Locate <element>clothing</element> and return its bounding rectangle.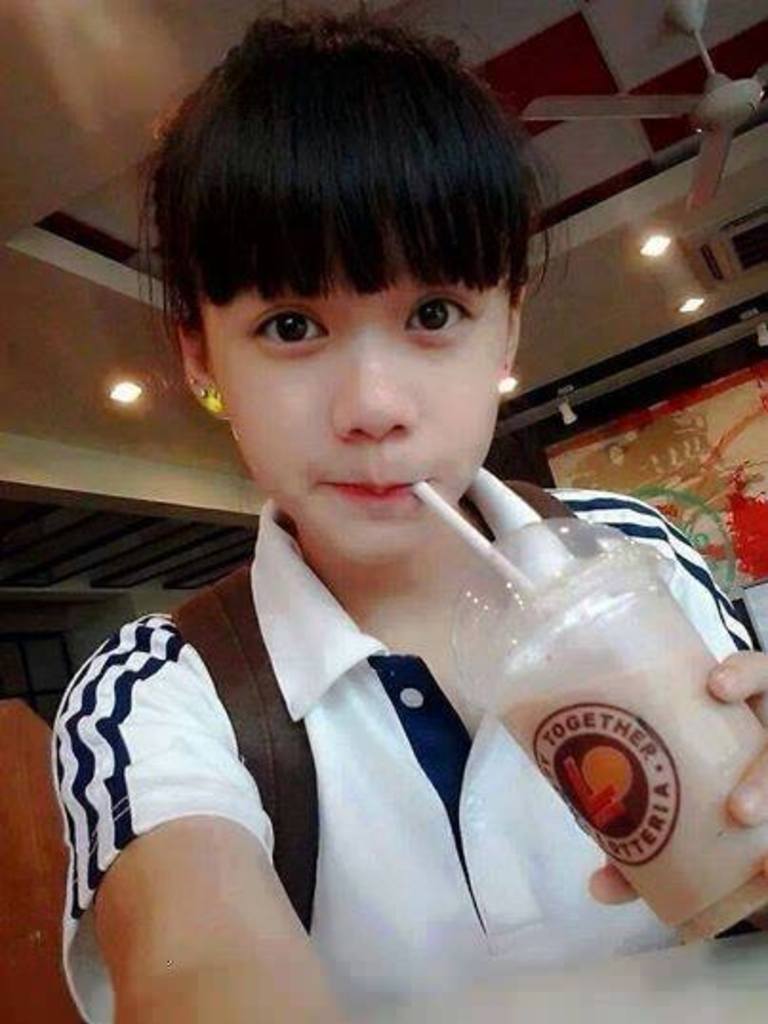
BBox(40, 486, 614, 988).
